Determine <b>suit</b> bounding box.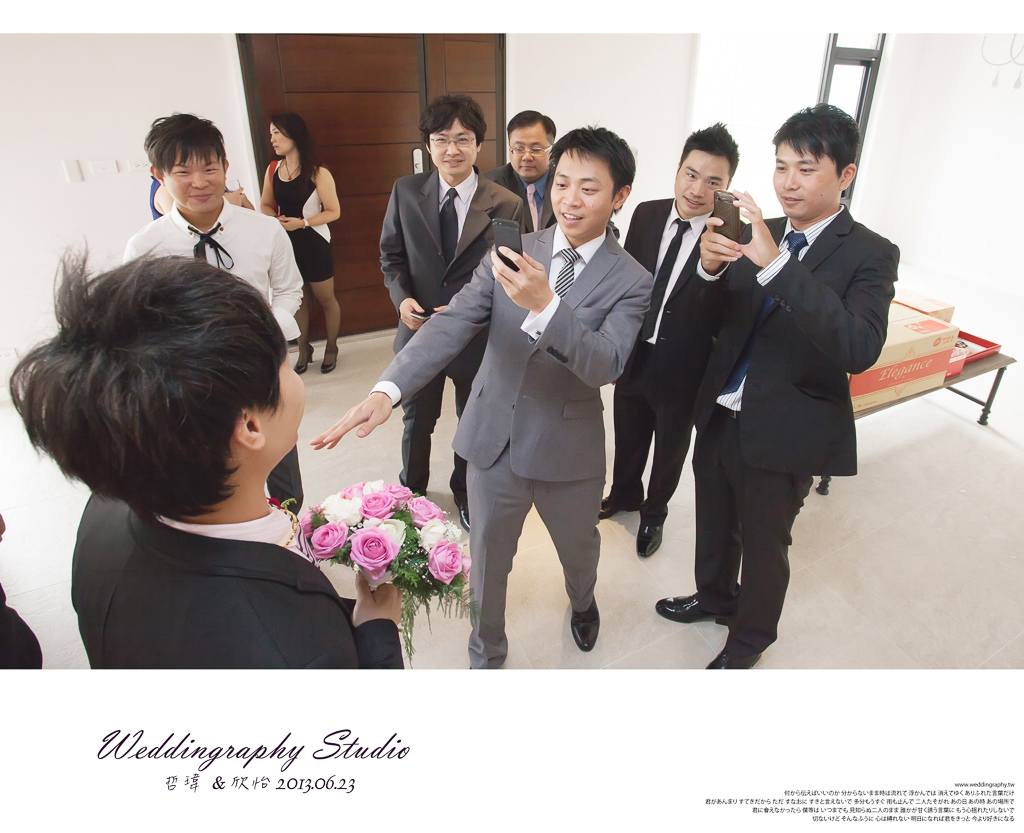
Determined: (622, 199, 741, 519).
